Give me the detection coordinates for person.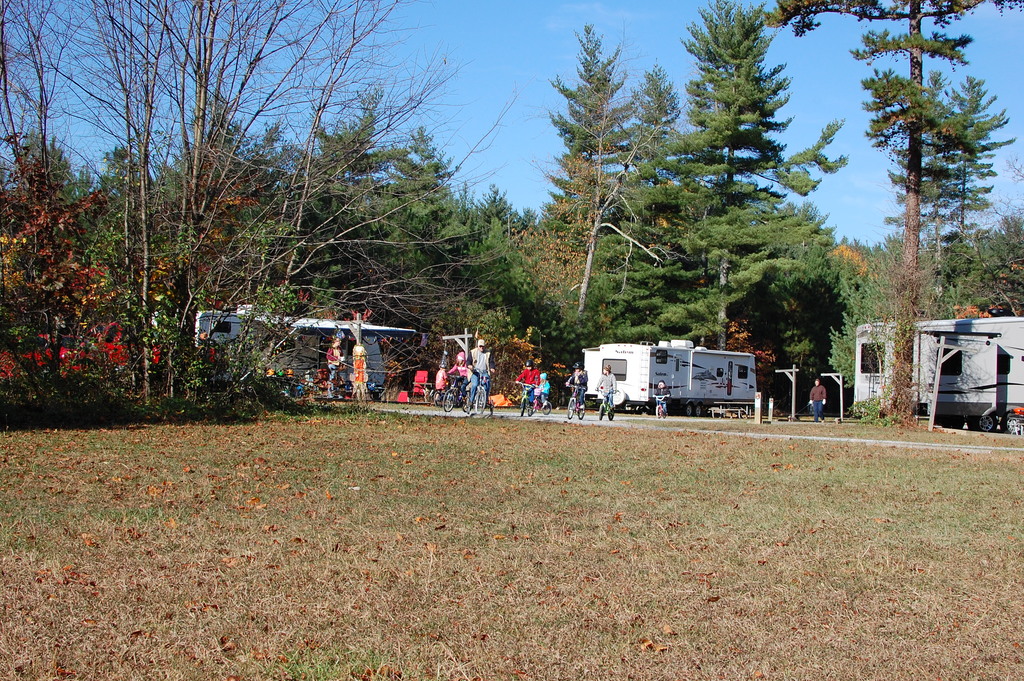
bbox=(323, 338, 346, 388).
